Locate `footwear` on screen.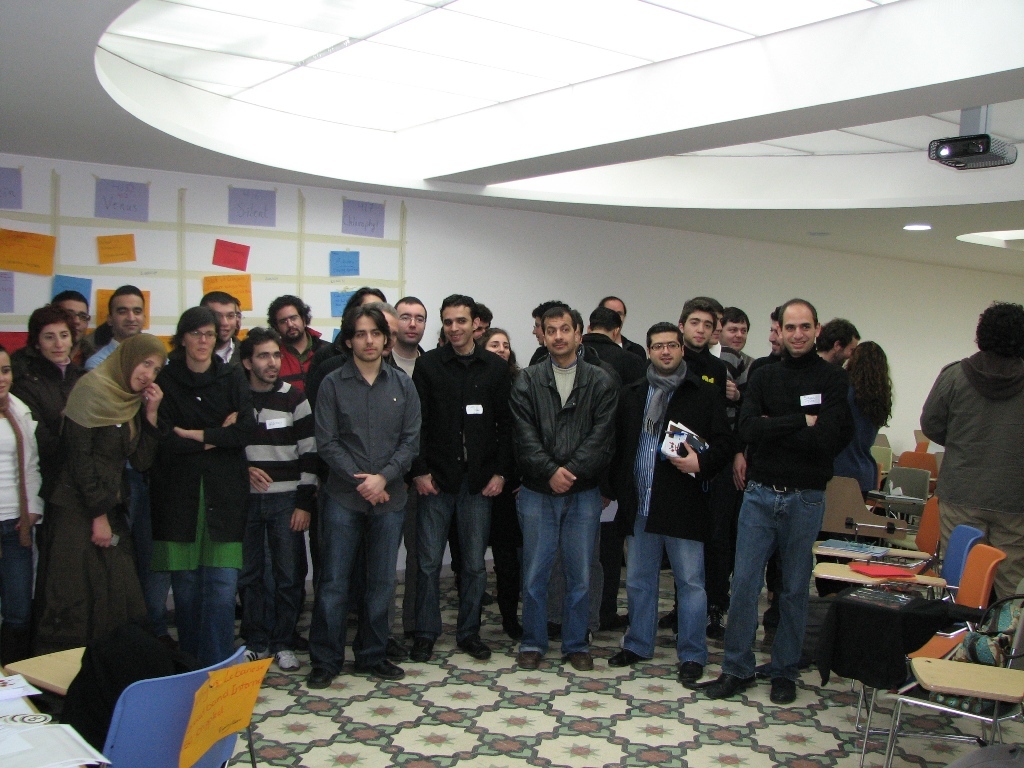
On screen at bbox=(350, 655, 402, 680).
